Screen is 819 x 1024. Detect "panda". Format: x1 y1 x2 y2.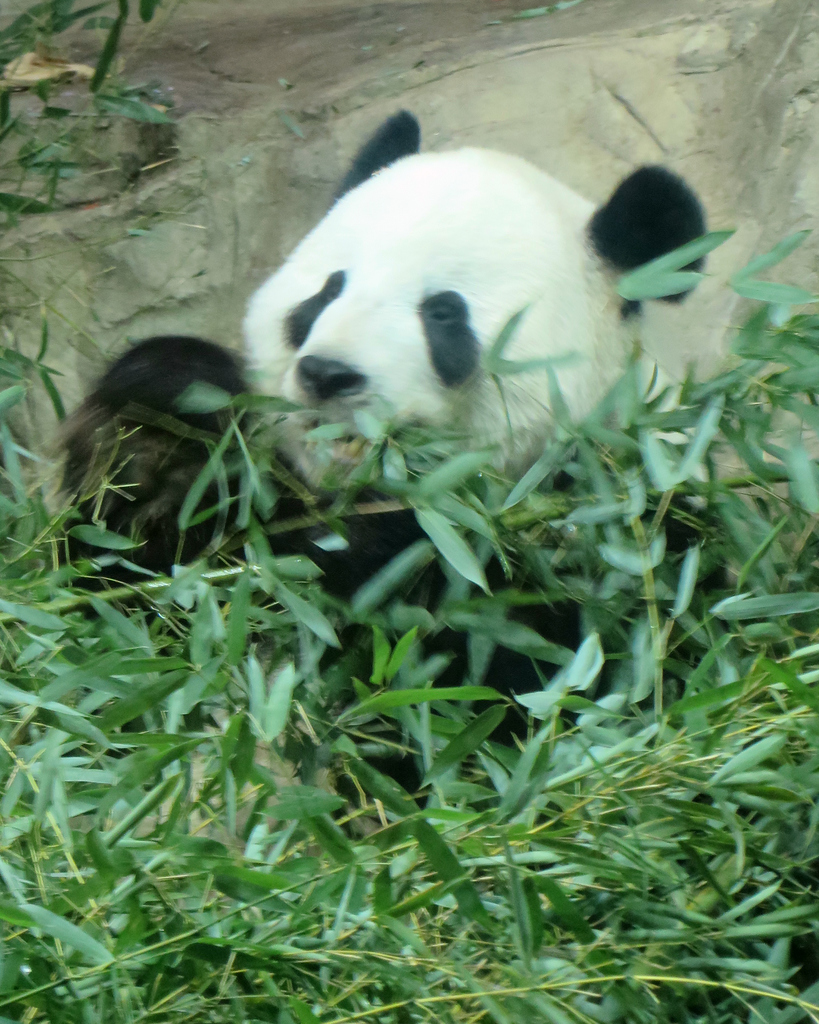
47 109 728 816.
